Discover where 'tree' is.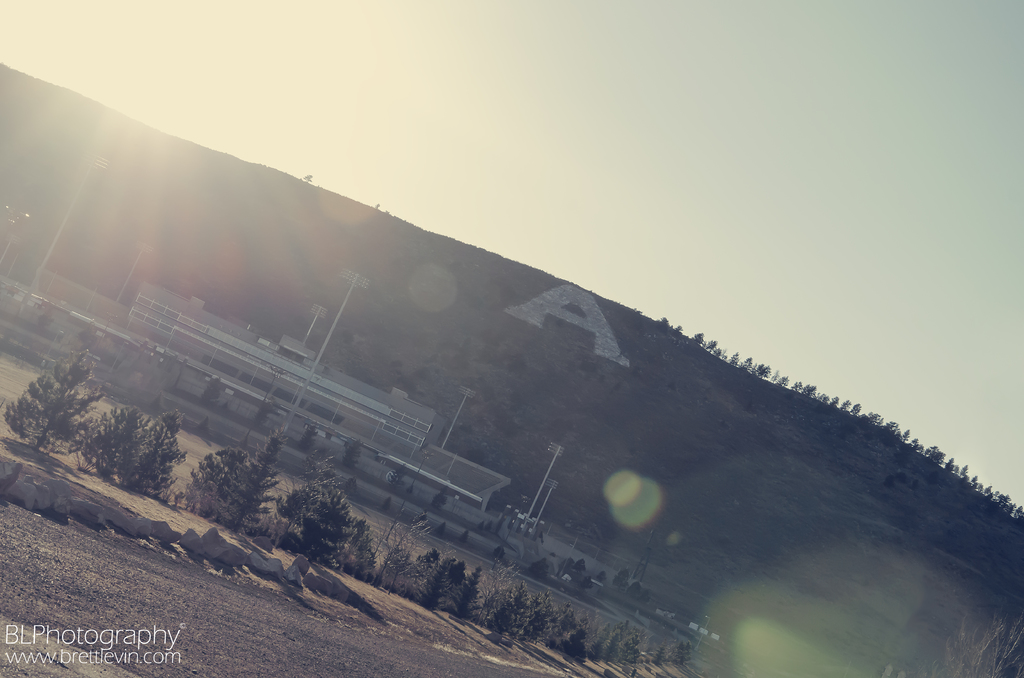
Discovered at {"left": 260, "top": 455, "right": 346, "bottom": 549}.
